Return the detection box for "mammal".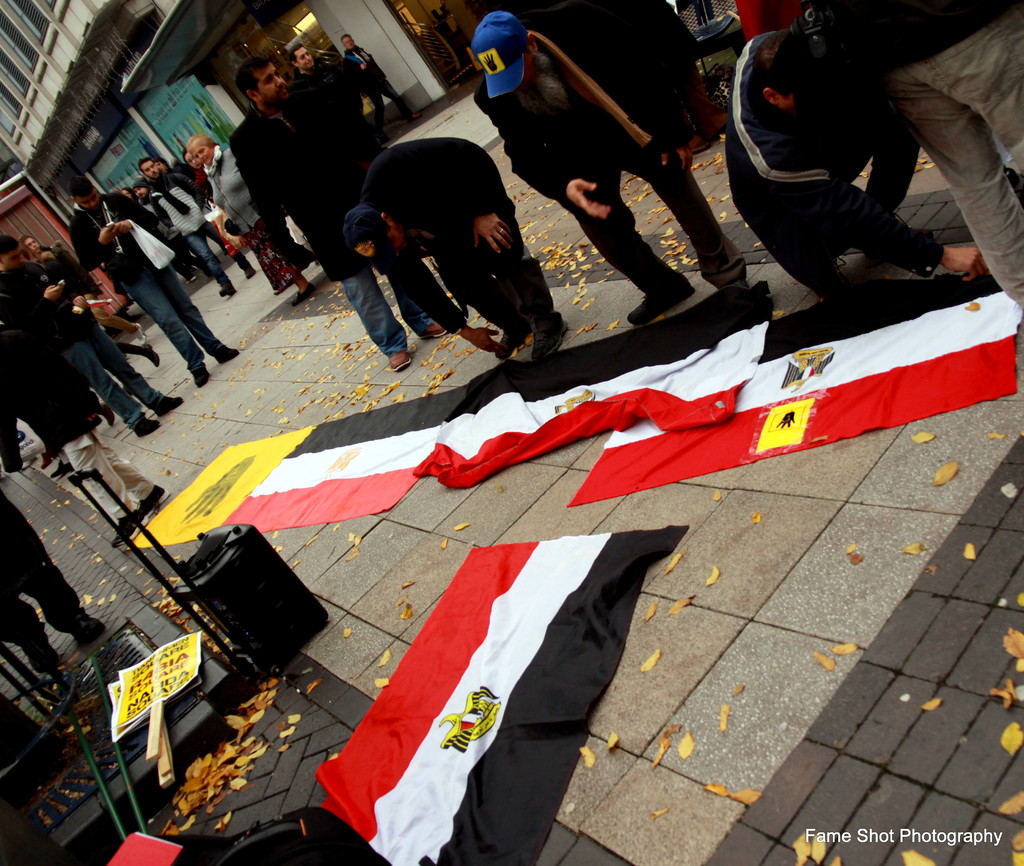
475,6,747,325.
